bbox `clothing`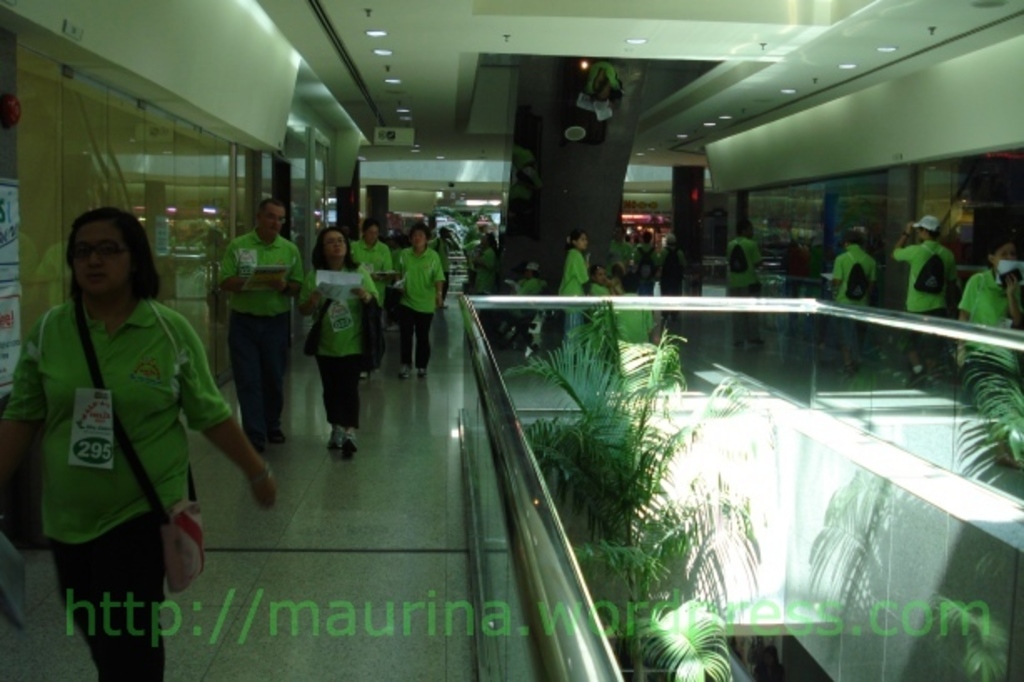
Rect(957, 263, 1021, 344)
